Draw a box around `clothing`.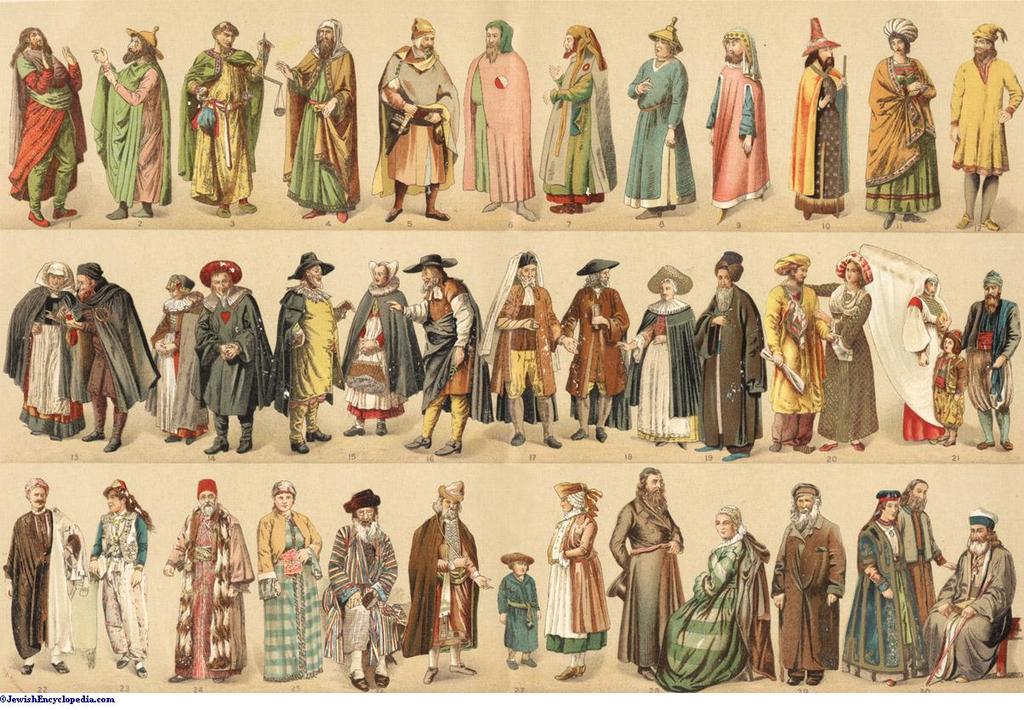
{"left": 610, "top": 483, "right": 681, "bottom": 669}.
